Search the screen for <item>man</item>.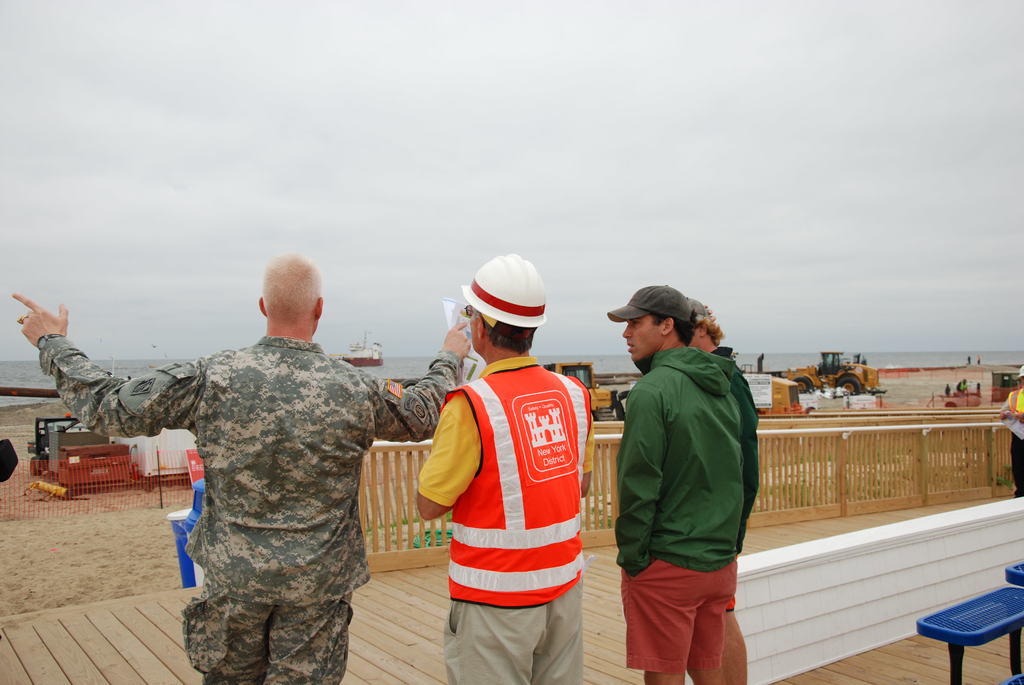
Found at 616,283,746,684.
